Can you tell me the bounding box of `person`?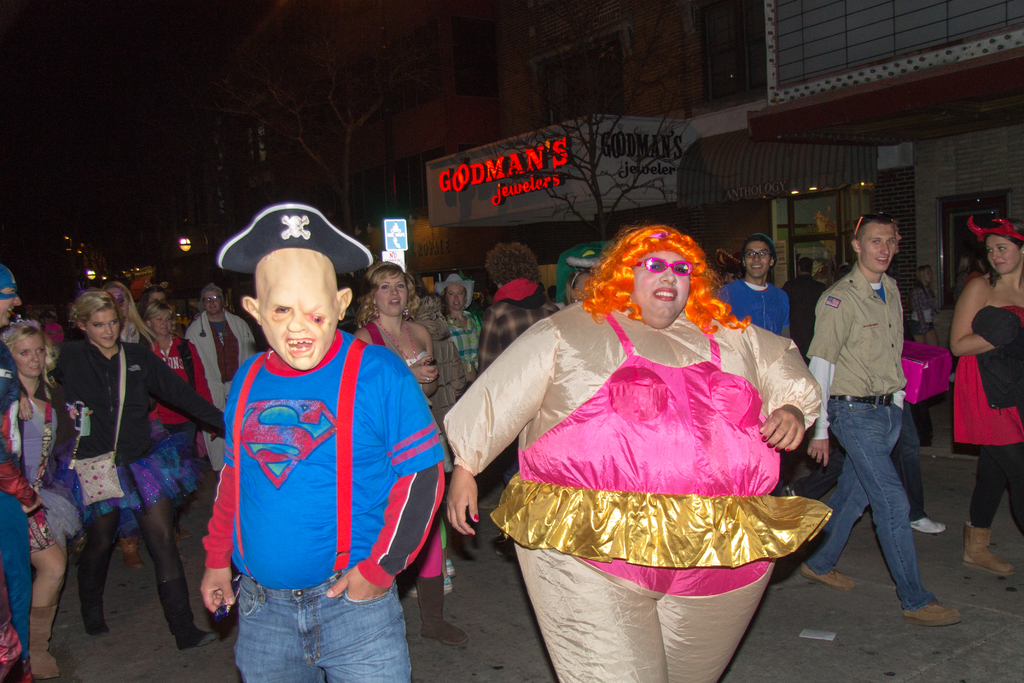
pyautogui.locateOnScreen(99, 278, 139, 343).
